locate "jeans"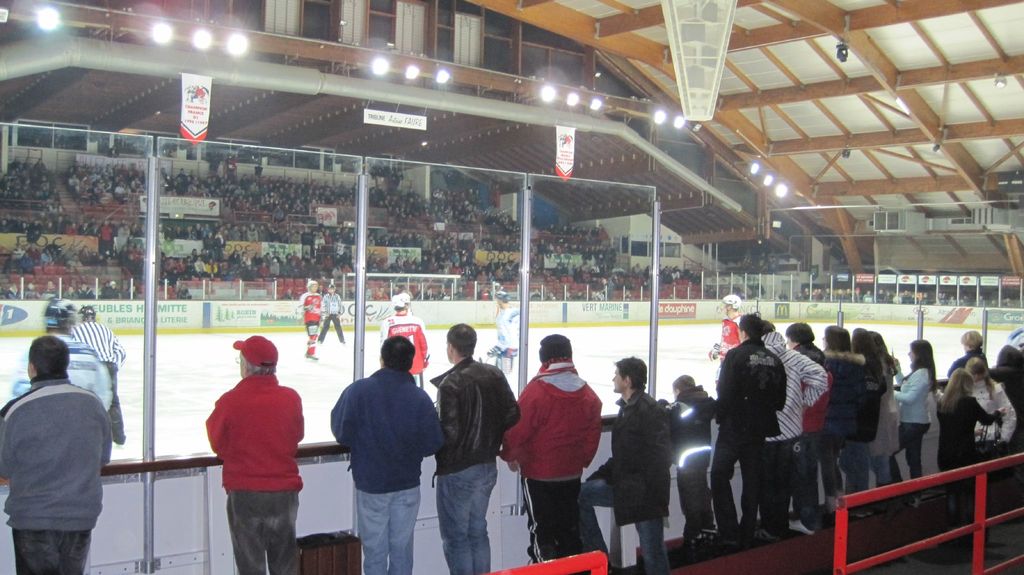
(433,455,499,569)
